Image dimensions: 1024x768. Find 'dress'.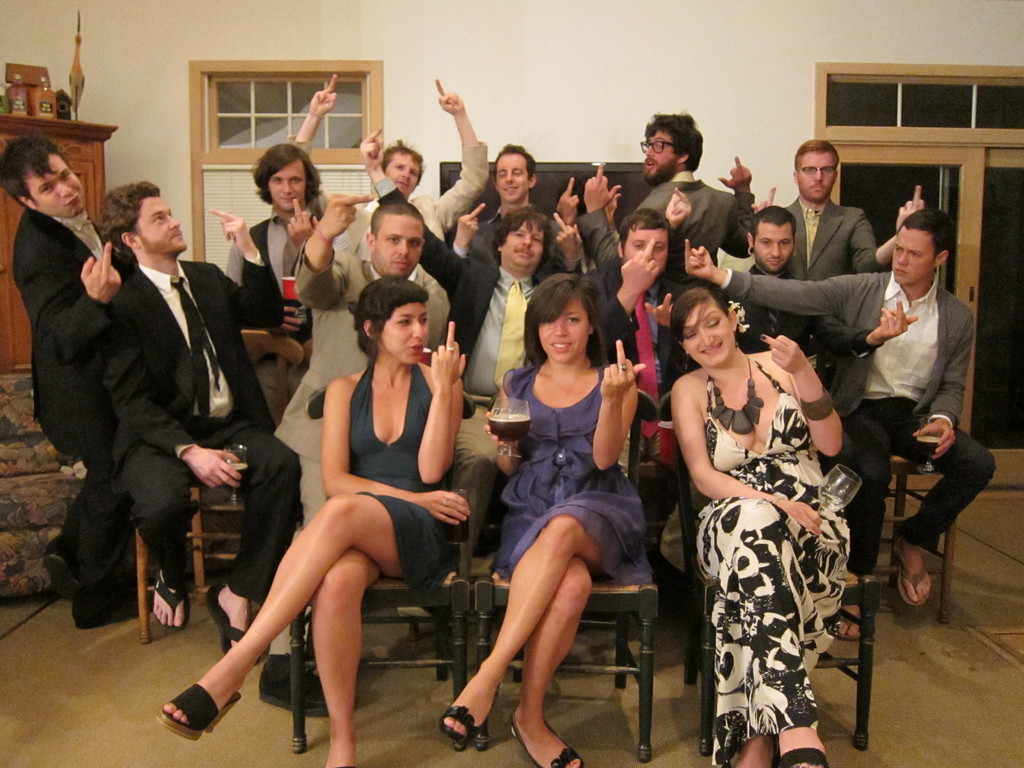
(486, 362, 648, 584).
